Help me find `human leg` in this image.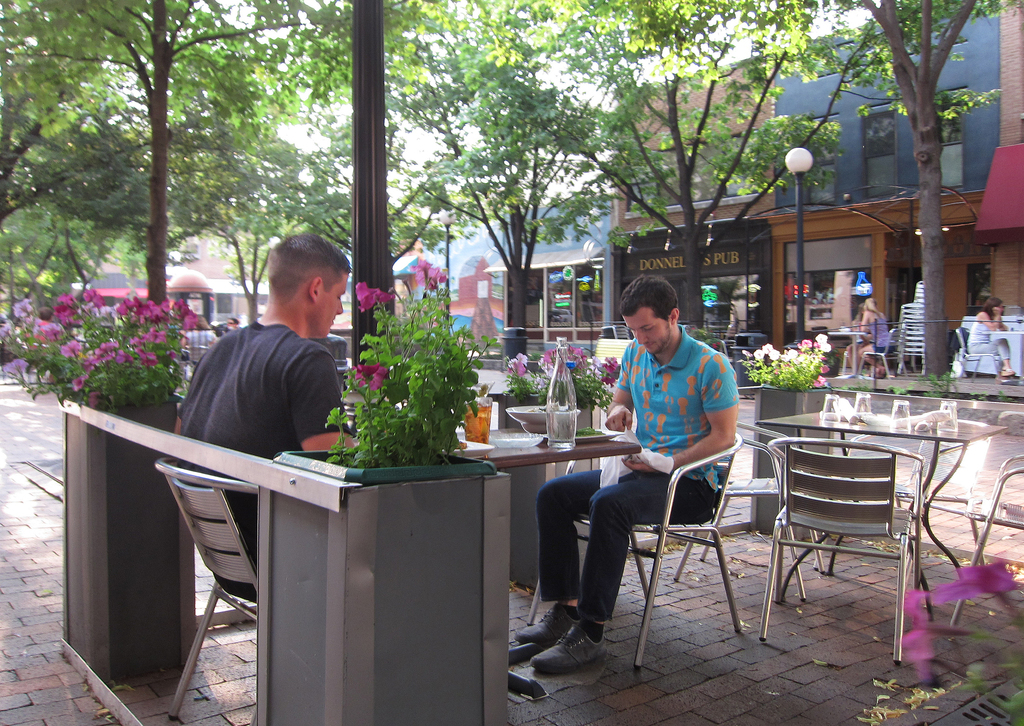
Found it: (514,475,606,643).
